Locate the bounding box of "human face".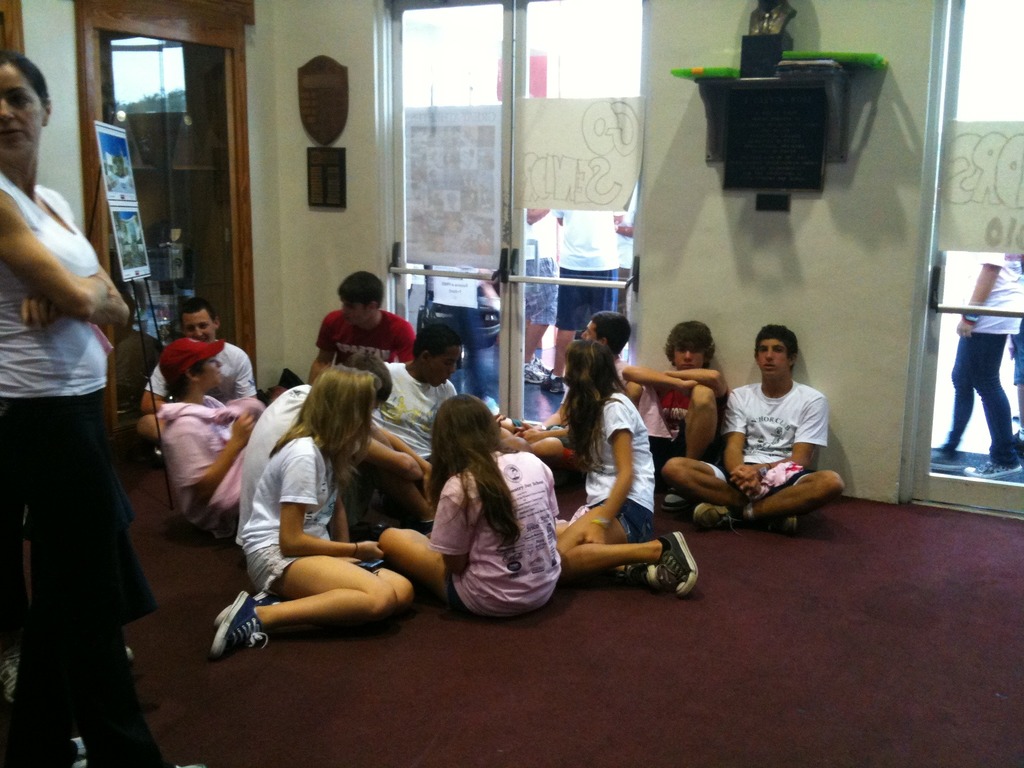
Bounding box: select_region(675, 347, 704, 372).
